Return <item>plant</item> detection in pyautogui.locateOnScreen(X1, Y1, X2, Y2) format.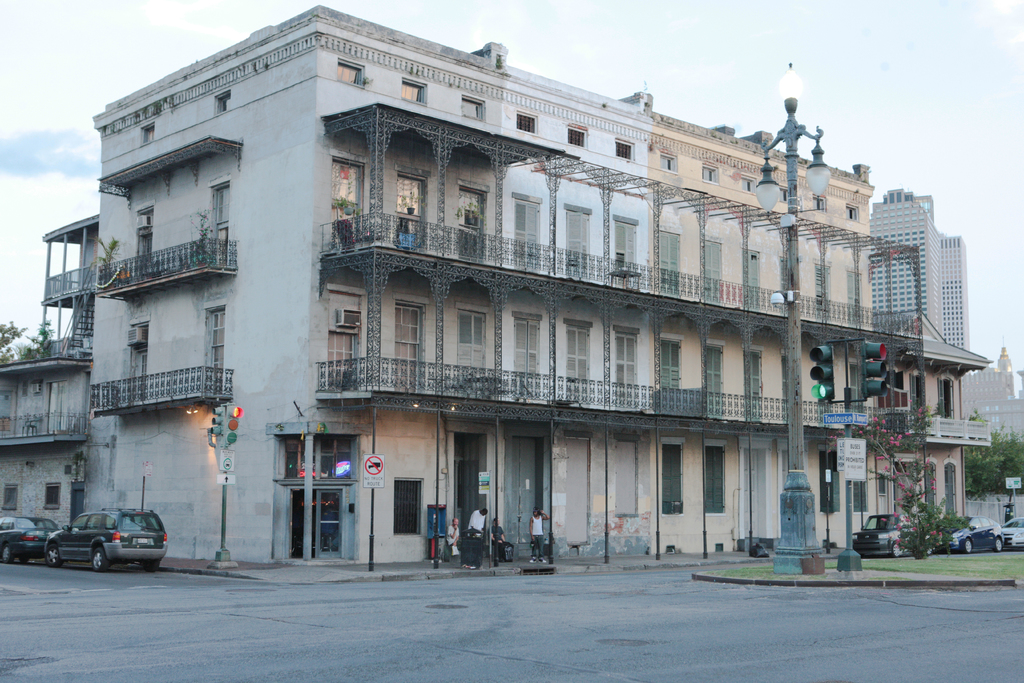
pyautogui.locateOnScreen(963, 408, 984, 425).
